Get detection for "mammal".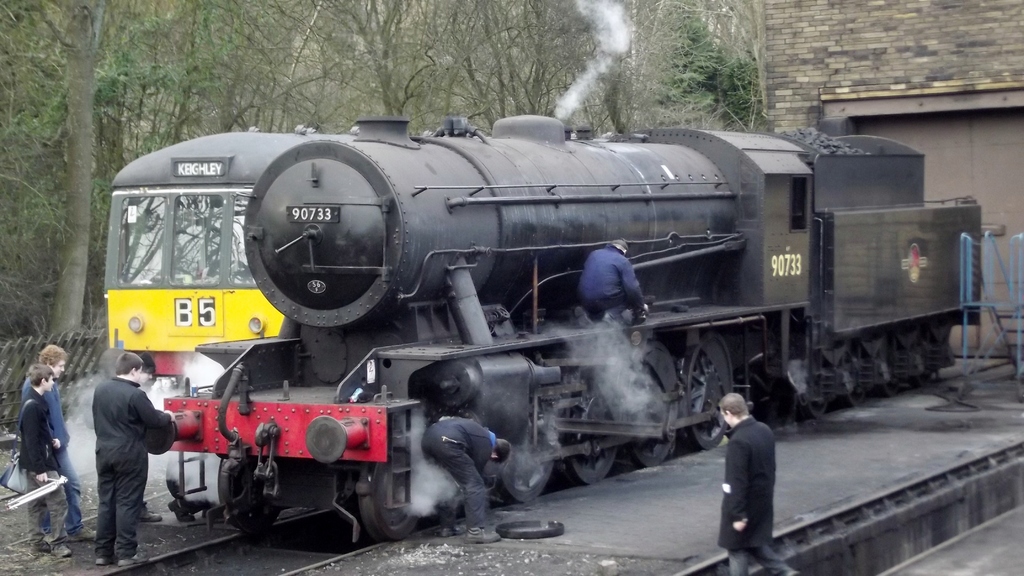
Detection: detection(16, 347, 102, 544).
